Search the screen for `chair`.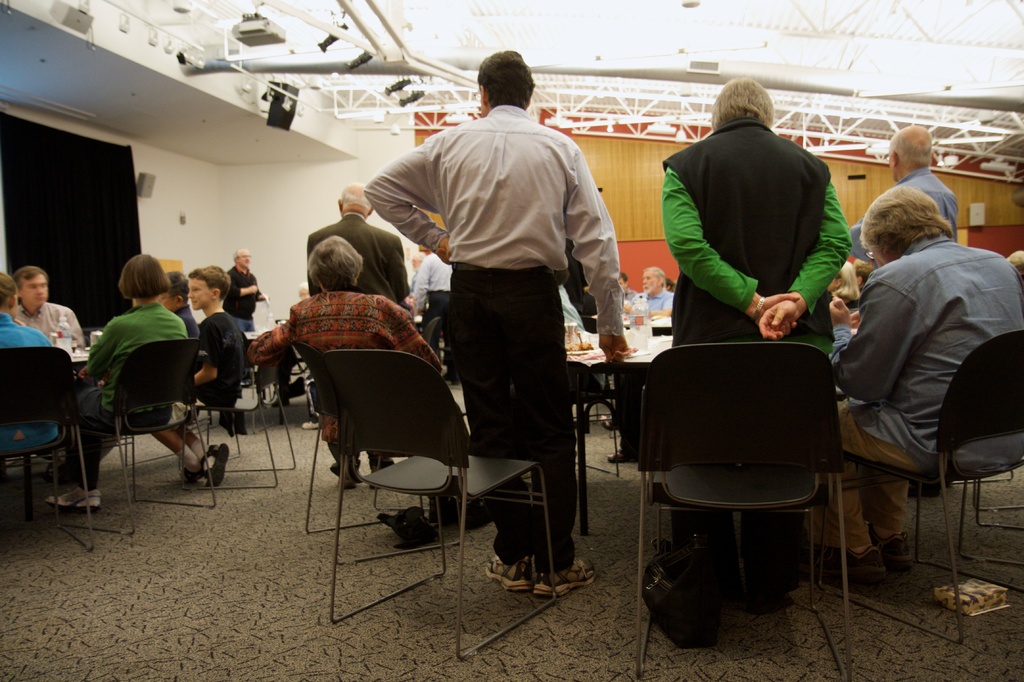
Found at detection(83, 346, 218, 545).
